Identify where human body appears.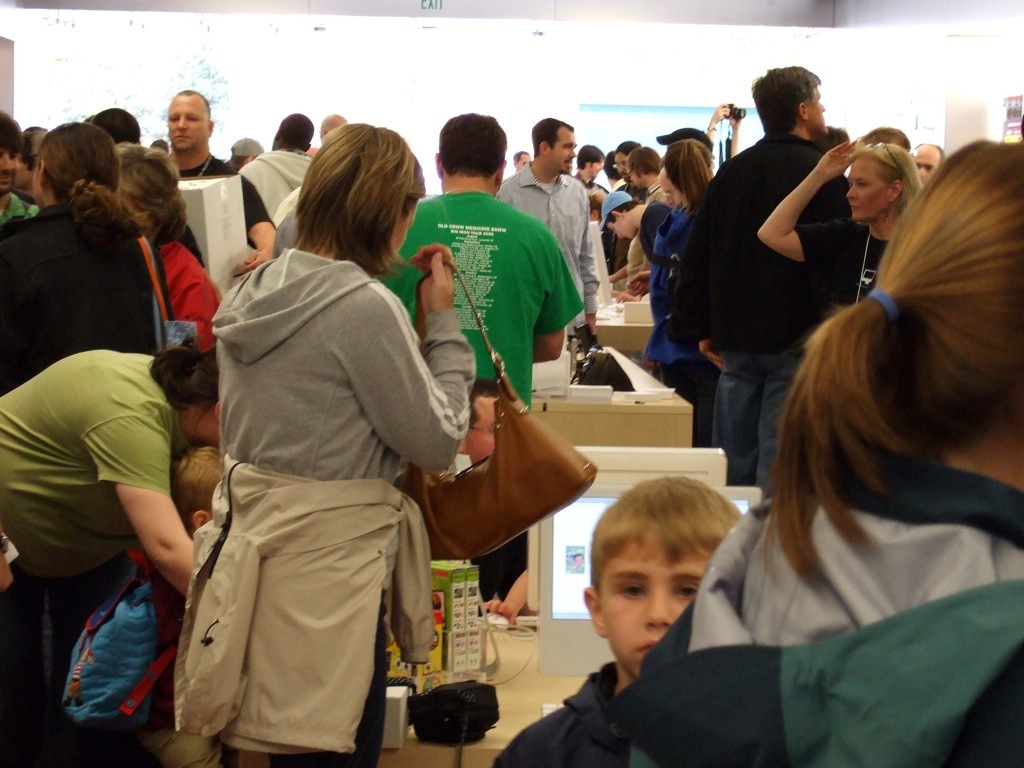
Appears at Rect(130, 518, 242, 766).
